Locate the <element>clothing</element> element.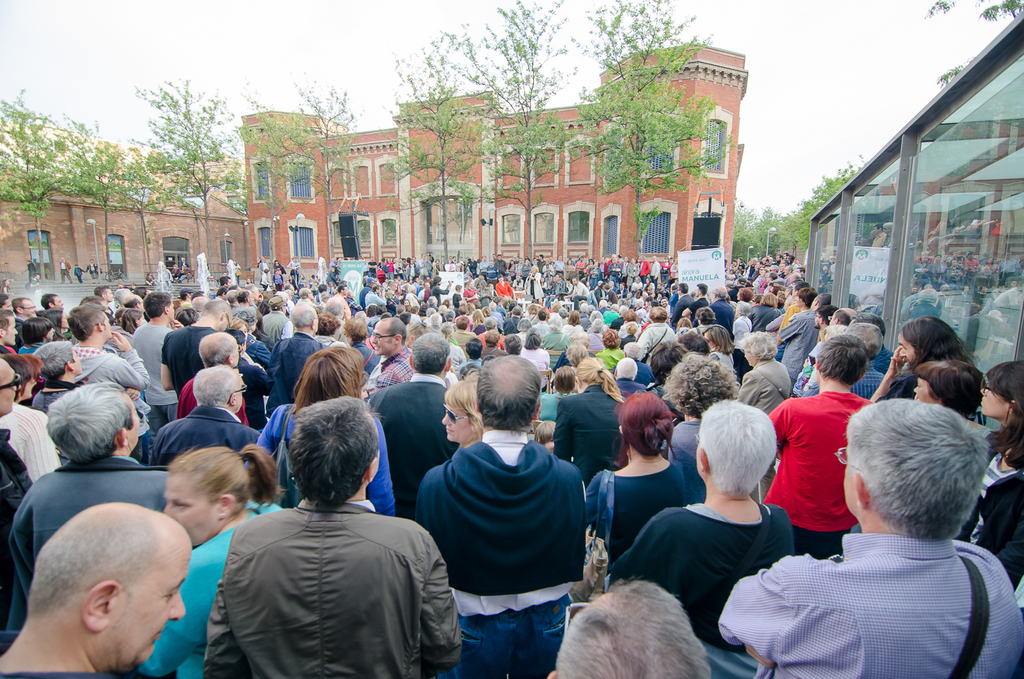
Element bbox: 767 391 870 561.
